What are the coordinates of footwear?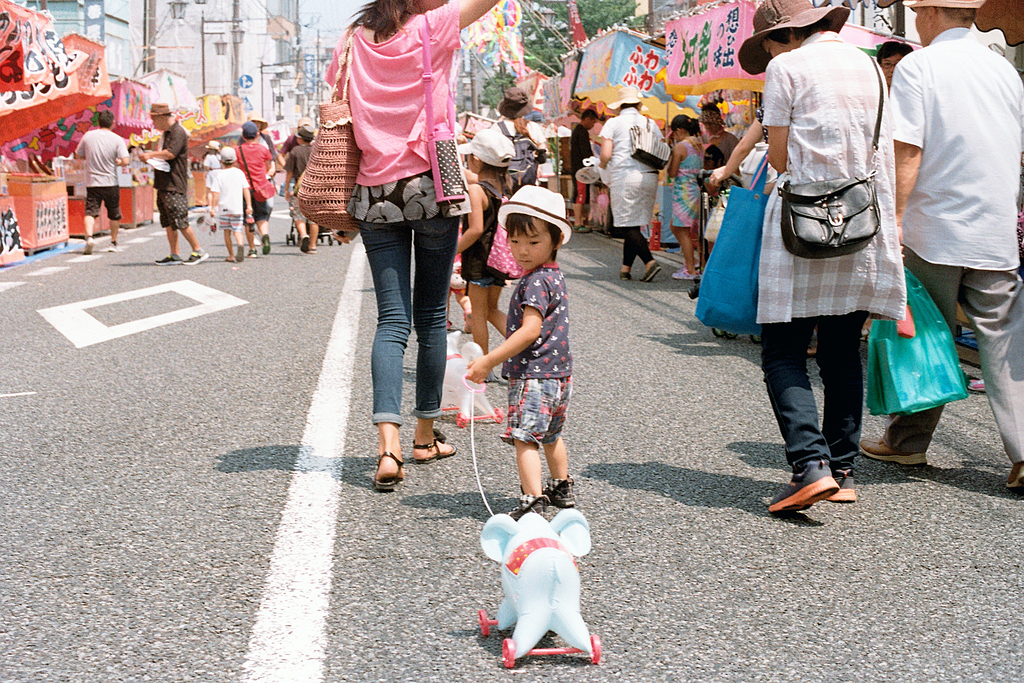
860/435/928/466.
